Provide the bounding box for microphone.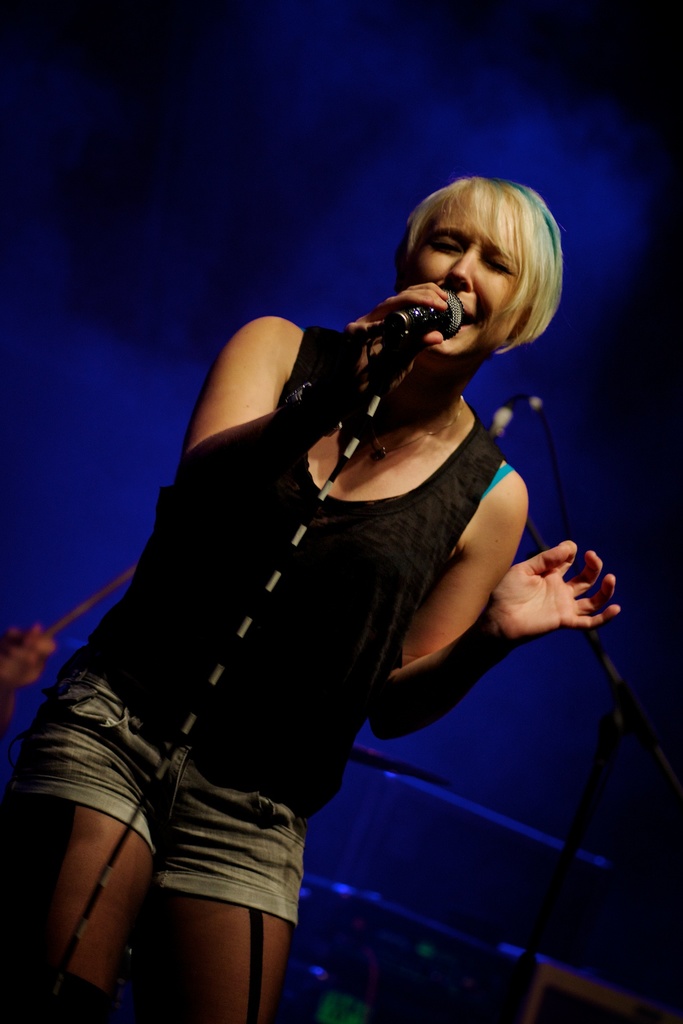
BBox(381, 287, 467, 338).
